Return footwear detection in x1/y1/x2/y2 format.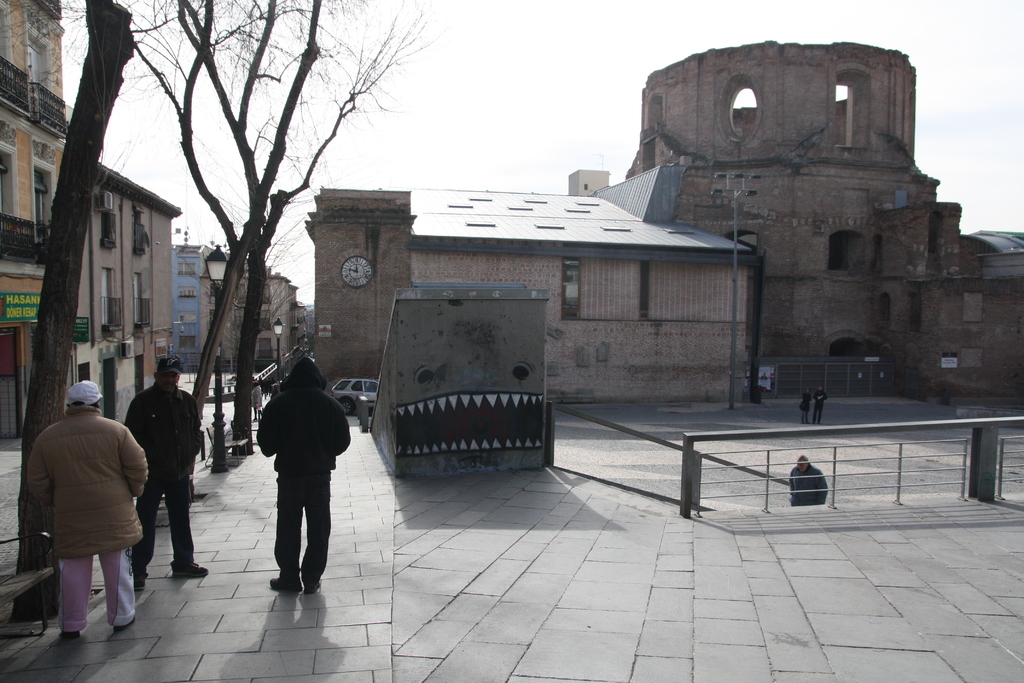
304/572/323/596.
